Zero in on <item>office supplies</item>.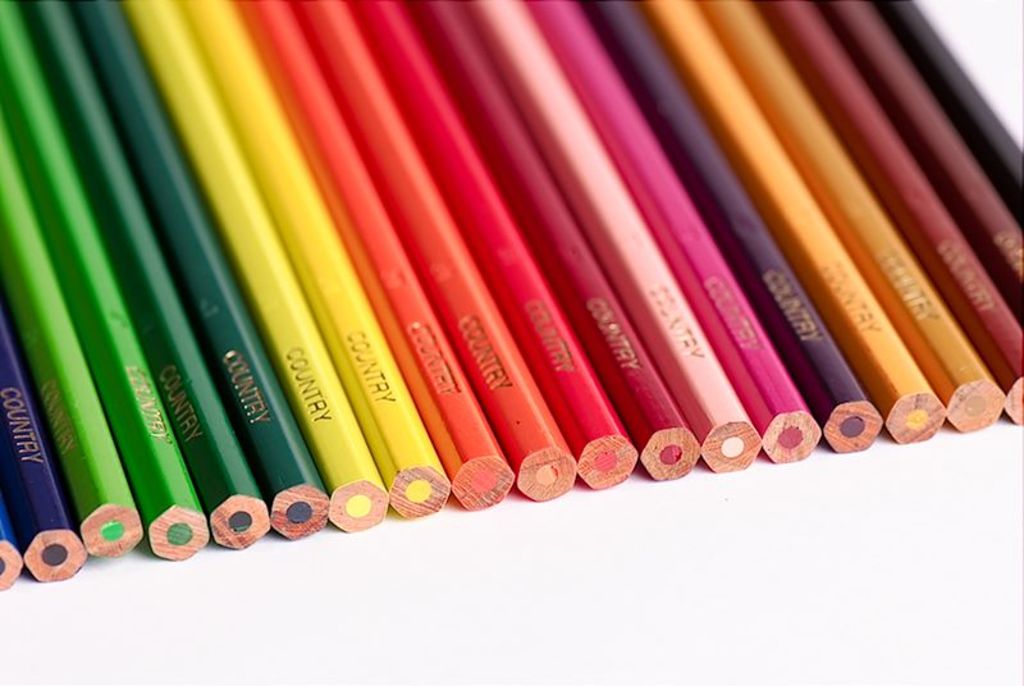
Zeroed in: region(585, 0, 886, 443).
